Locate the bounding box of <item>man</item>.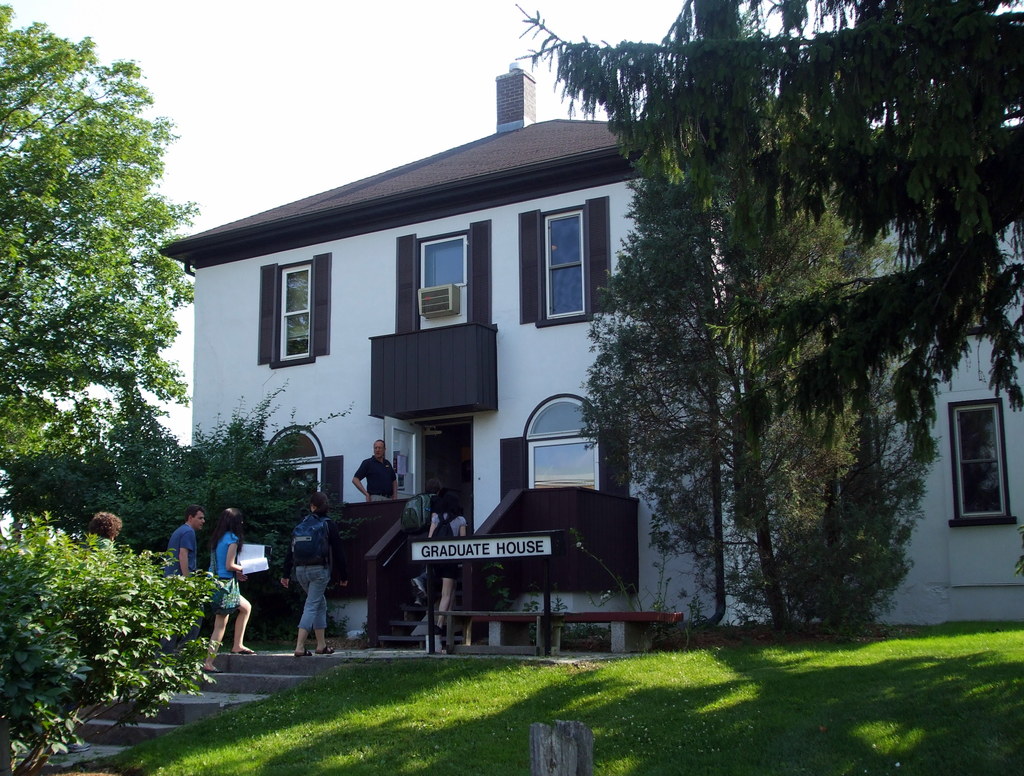
Bounding box: [166, 508, 207, 644].
